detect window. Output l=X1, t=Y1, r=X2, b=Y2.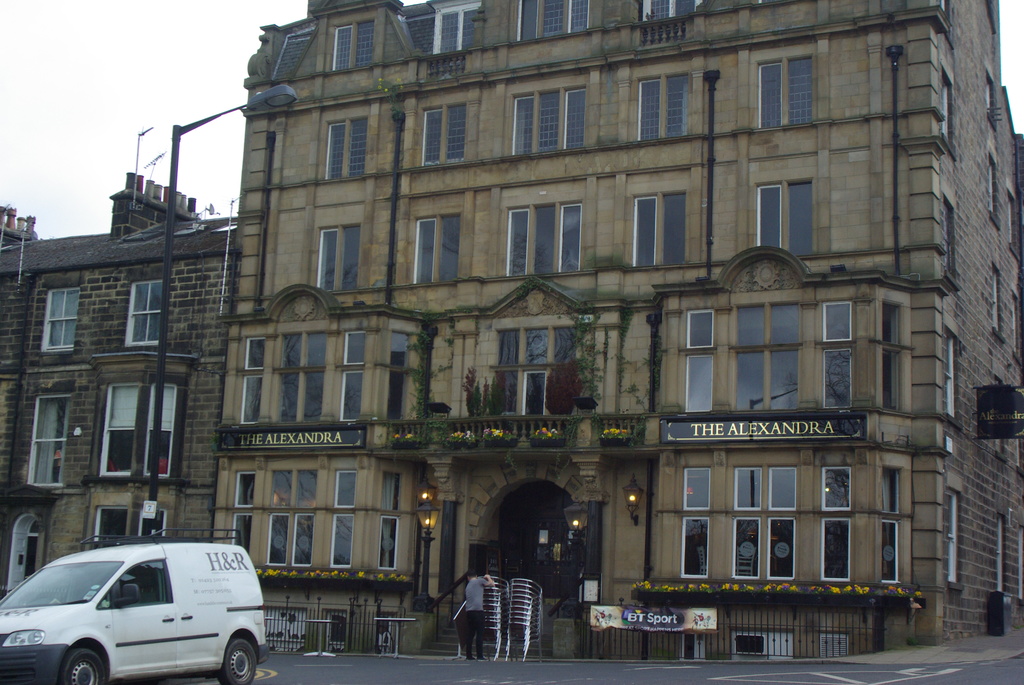
l=684, t=513, r=704, b=579.
